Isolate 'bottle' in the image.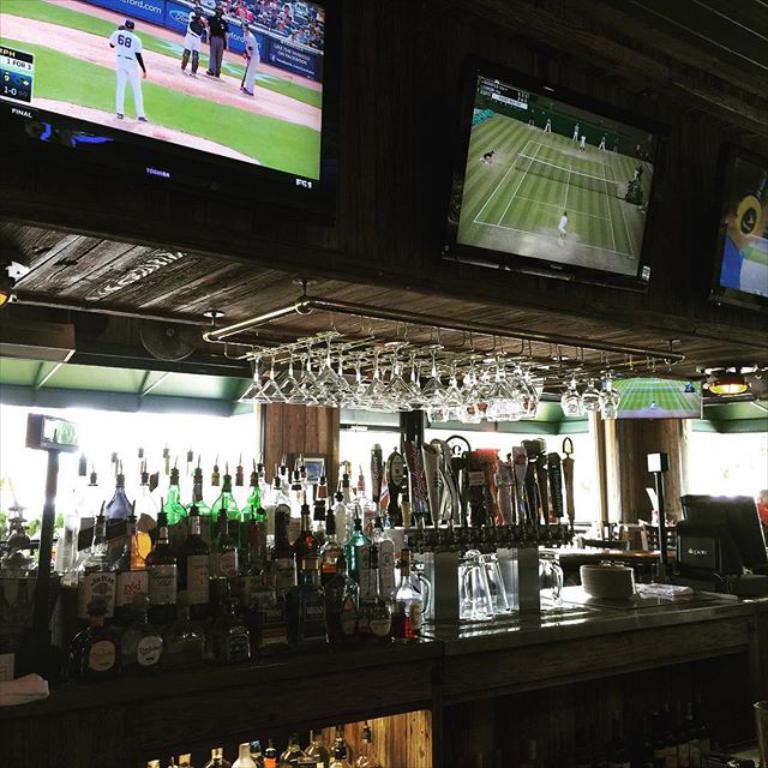
Isolated region: 92, 473, 133, 571.
